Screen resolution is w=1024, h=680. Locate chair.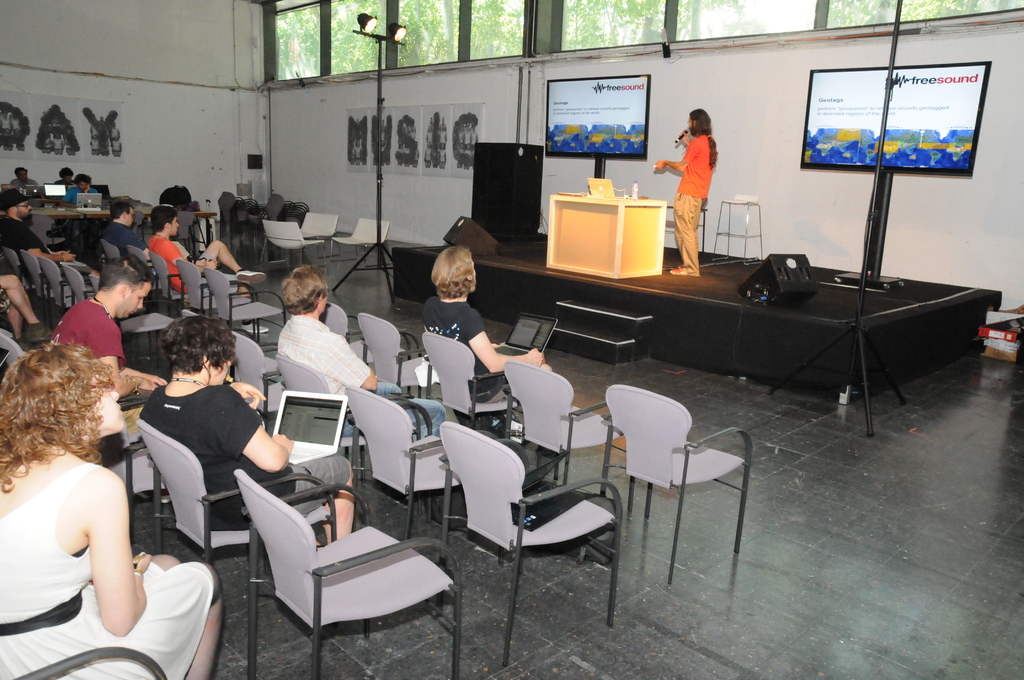
<bbox>132, 211, 146, 234</bbox>.
